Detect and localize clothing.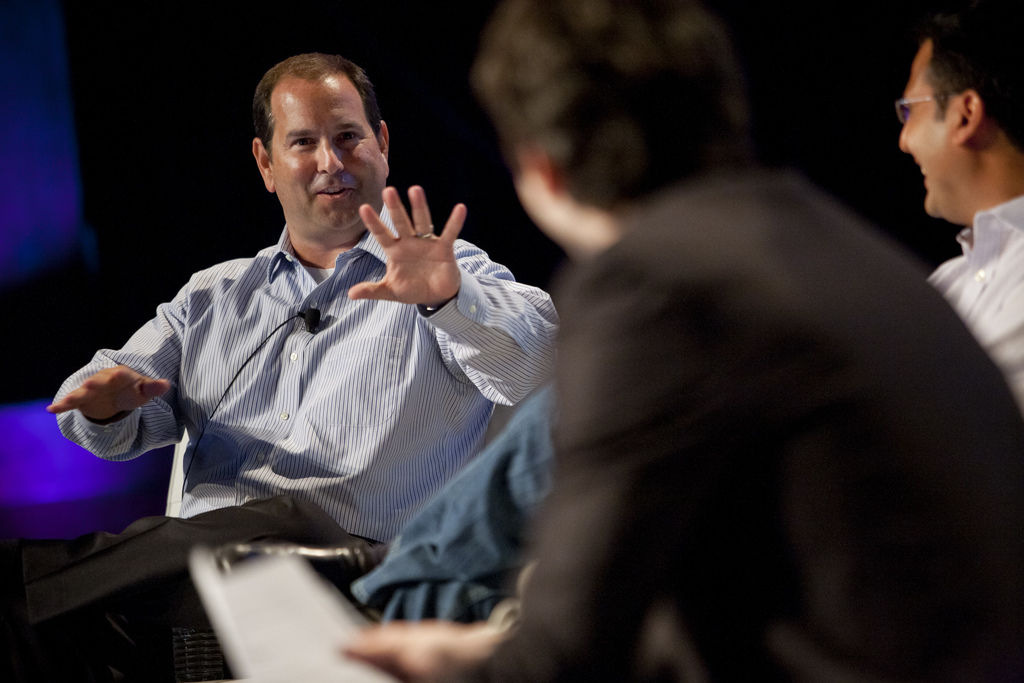
Localized at left=0, top=189, right=552, bottom=682.
